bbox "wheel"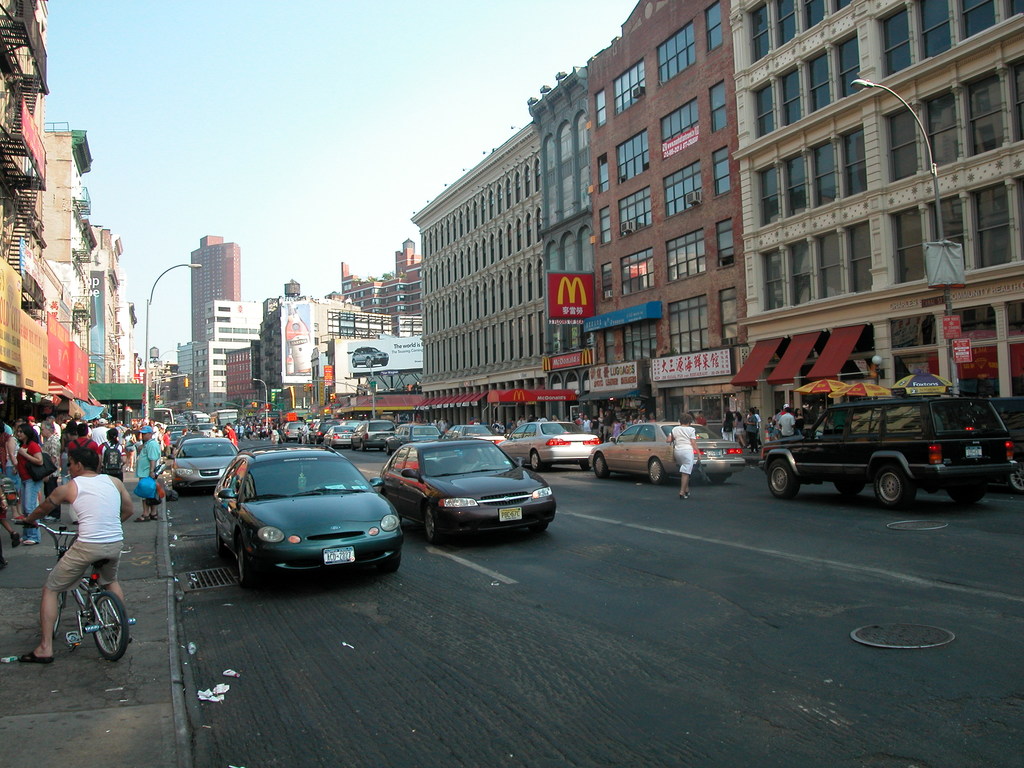
{"left": 420, "top": 507, "right": 441, "bottom": 547}
